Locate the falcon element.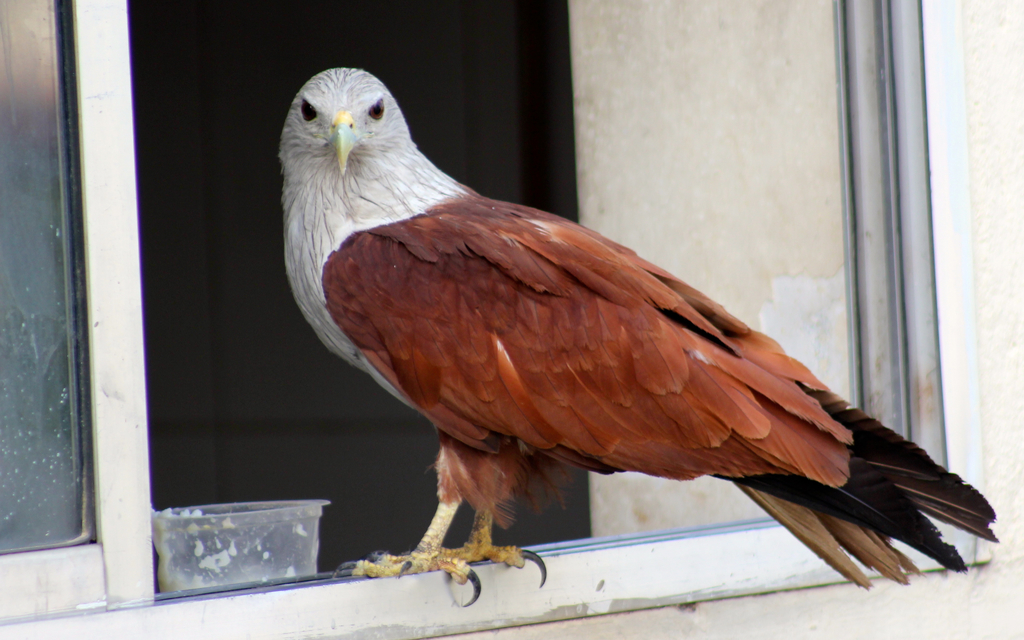
Element bbox: [x1=276, y1=68, x2=998, y2=609].
